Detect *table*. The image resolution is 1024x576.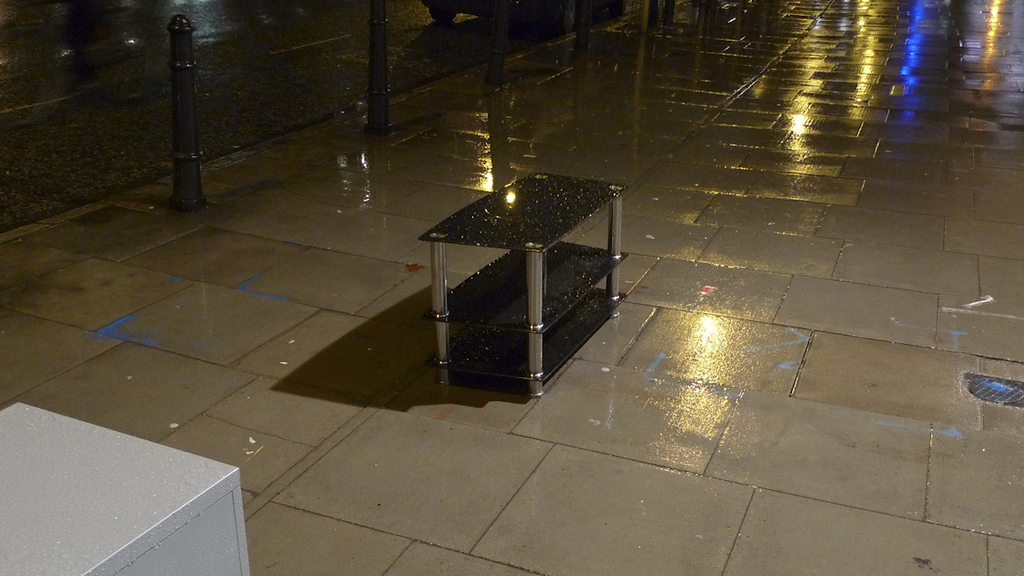
x1=0, y1=401, x2=255, y2=575.
